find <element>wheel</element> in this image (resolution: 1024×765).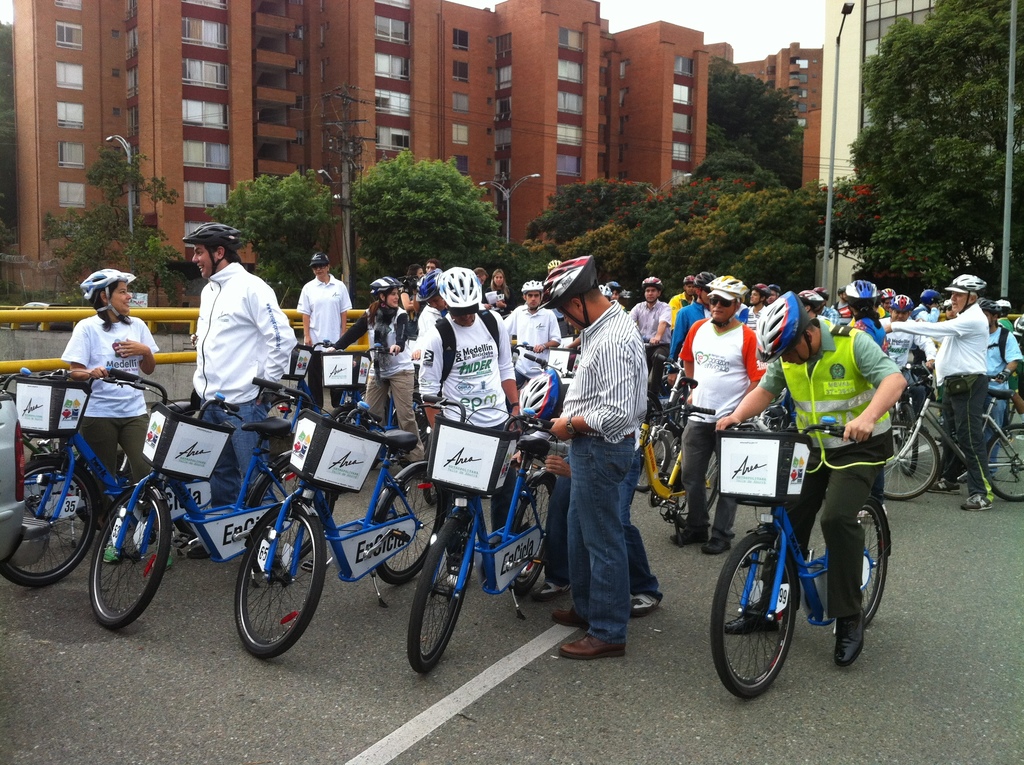
rect(702, 529, 799, 696).
